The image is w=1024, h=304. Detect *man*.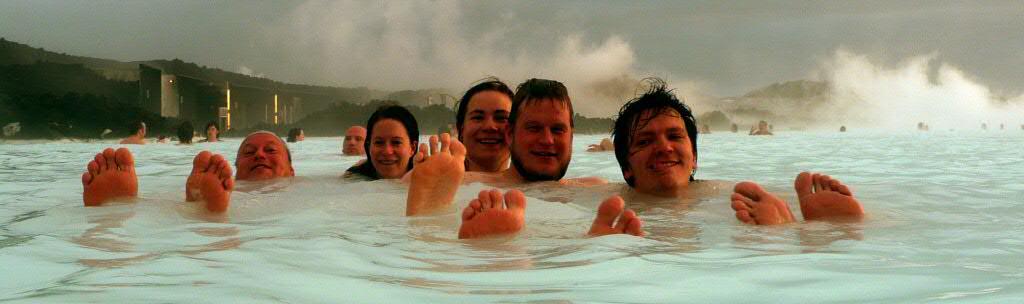
Detection: {"left": 455, "top": 75, "right": 647, "bottom": 248}.
